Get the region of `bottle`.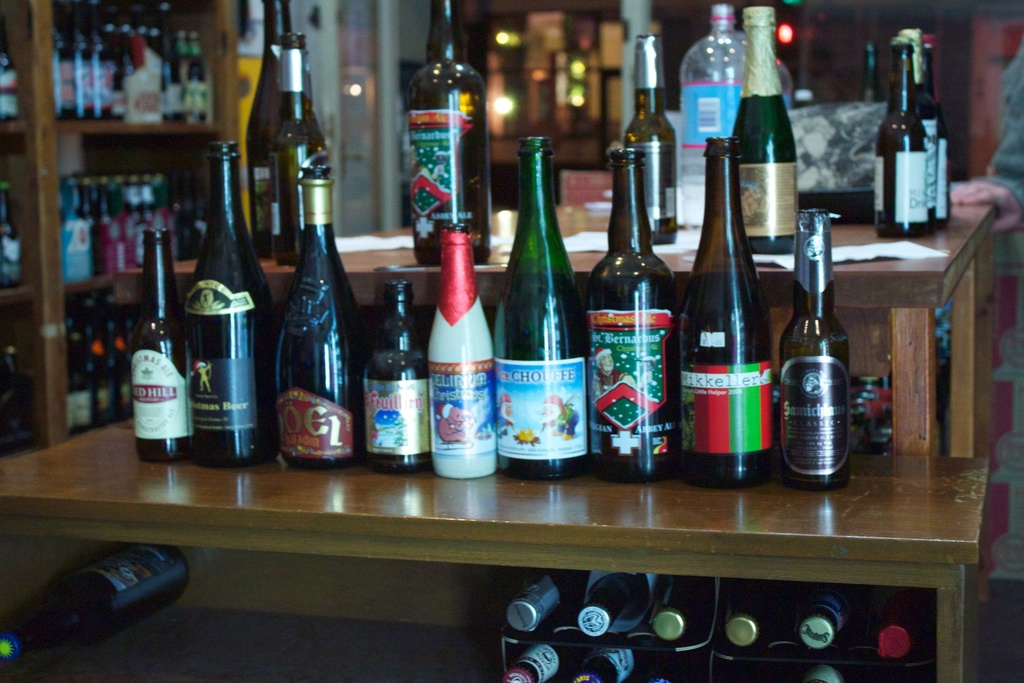
locate(723, 578, 771, 652).
